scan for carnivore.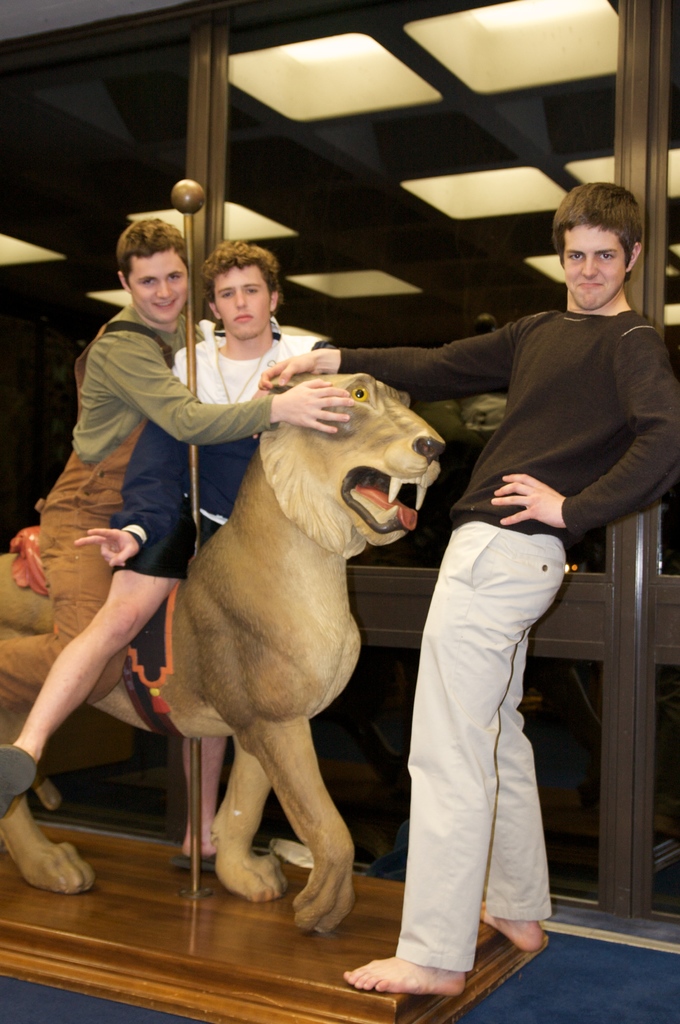
Scan result: crop(0, 232, 350, 798).
